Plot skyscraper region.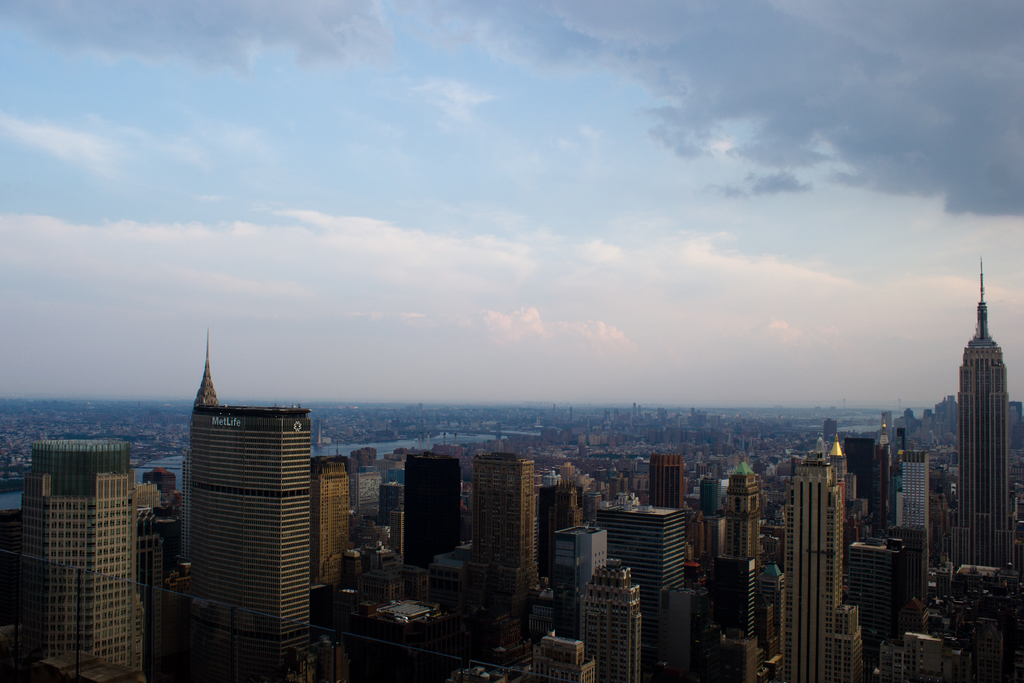
Plotted at (17,436,143,682).
